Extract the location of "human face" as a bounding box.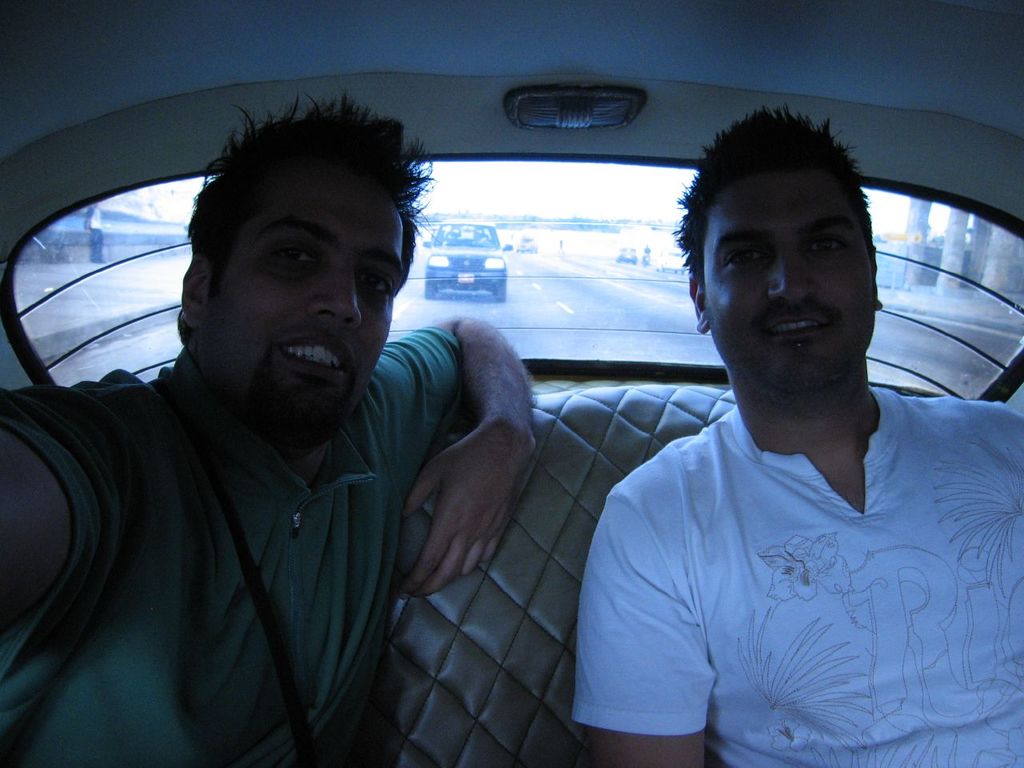
{"x1": 706, "y1": 171, "x2": 871, "y2": 398}.
